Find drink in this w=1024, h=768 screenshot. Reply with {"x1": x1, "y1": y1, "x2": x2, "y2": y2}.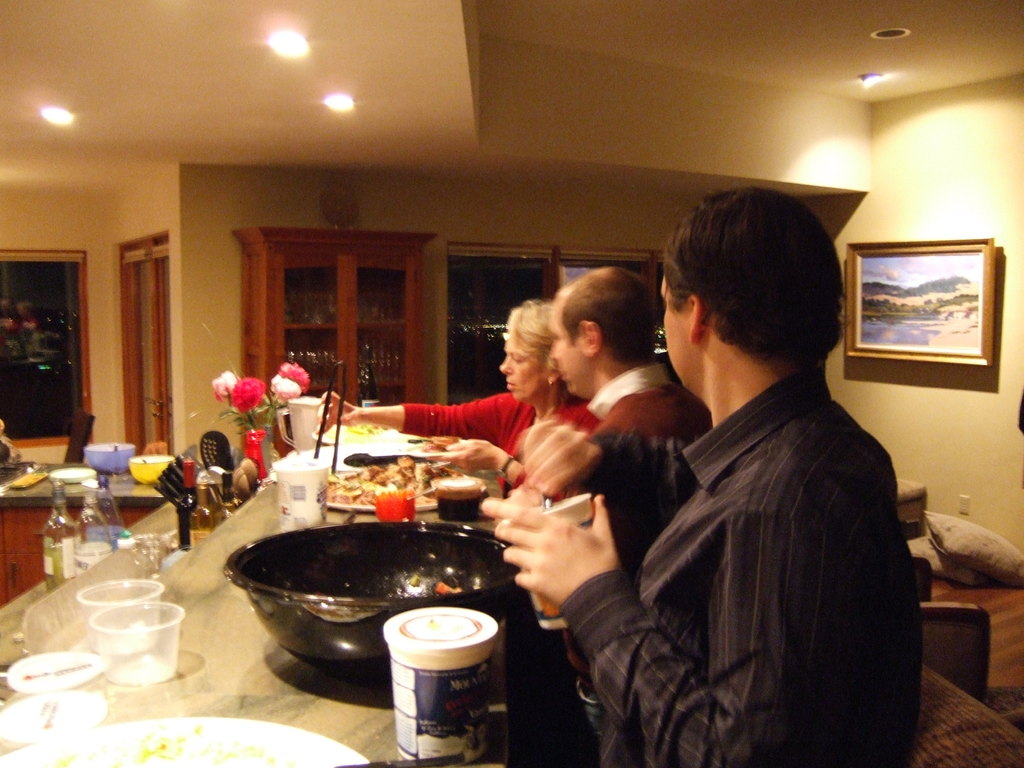
{"x1": 176, "y1": 487, "x2": 198, "y2": 552}.
